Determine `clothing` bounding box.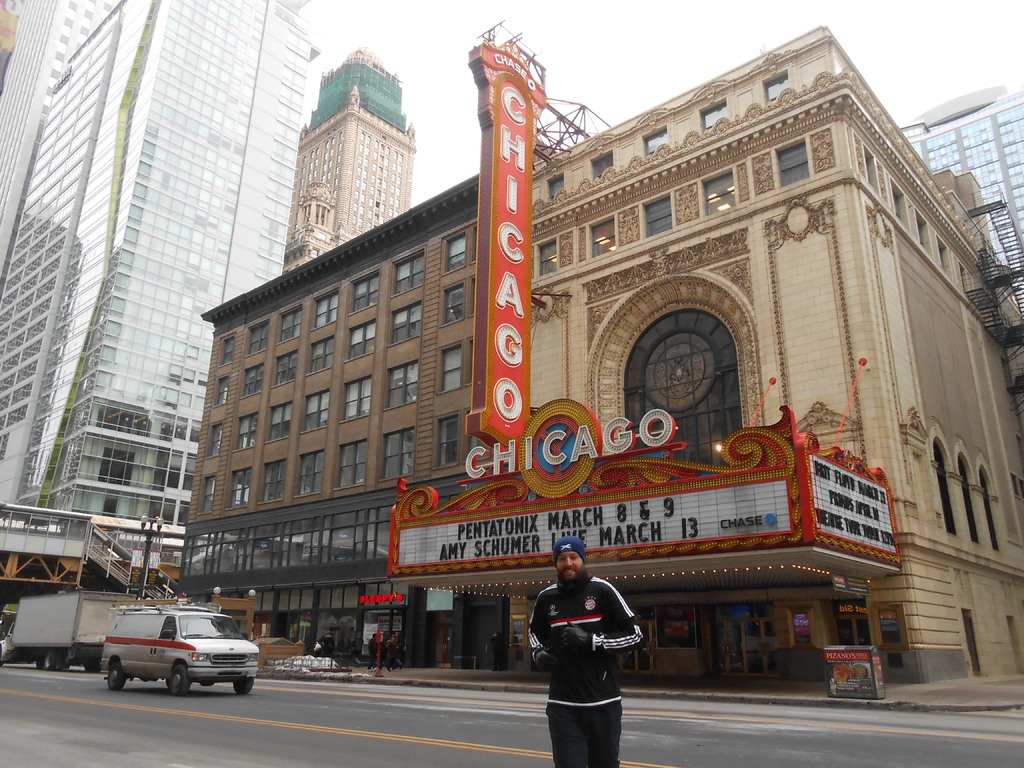
Determined: [534,575,645,746].
